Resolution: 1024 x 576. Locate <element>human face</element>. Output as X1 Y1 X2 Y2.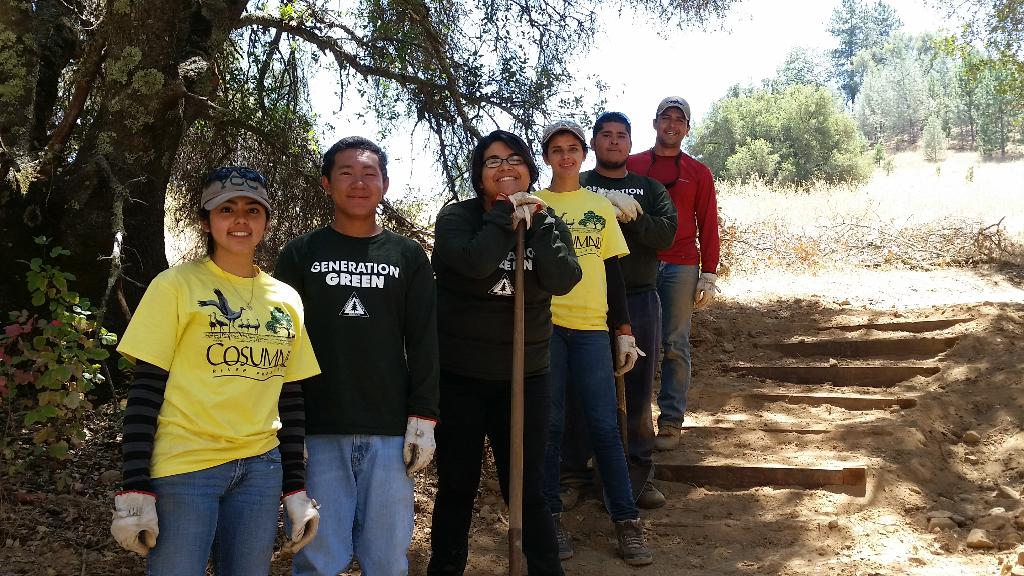
596 120 630 168.
